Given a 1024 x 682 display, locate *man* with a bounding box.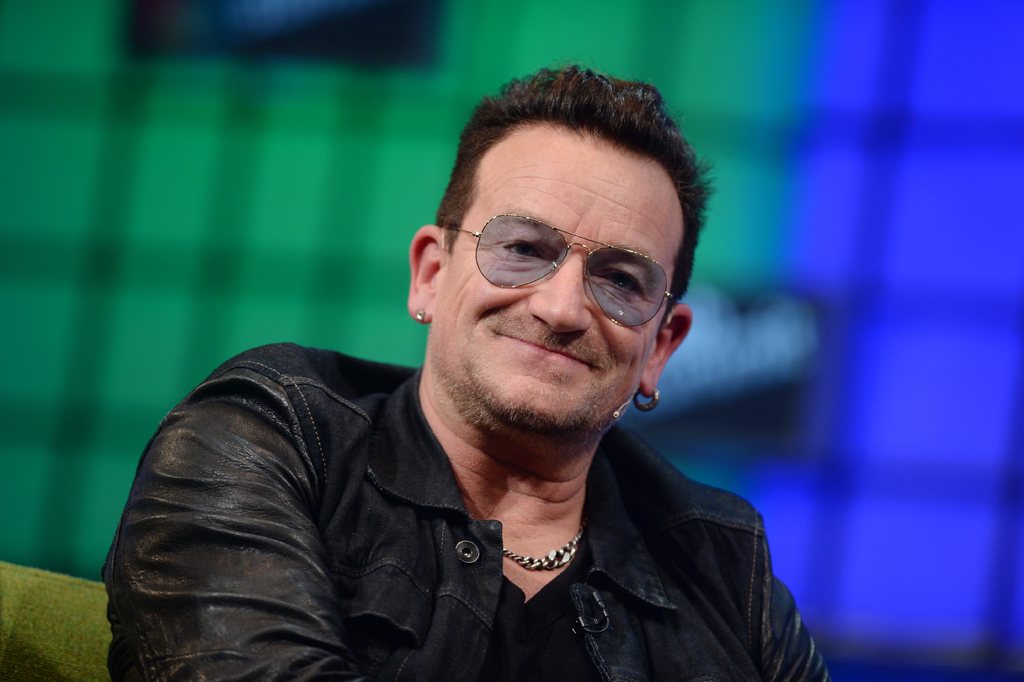
Located: region(95, 86, 860, 672).
